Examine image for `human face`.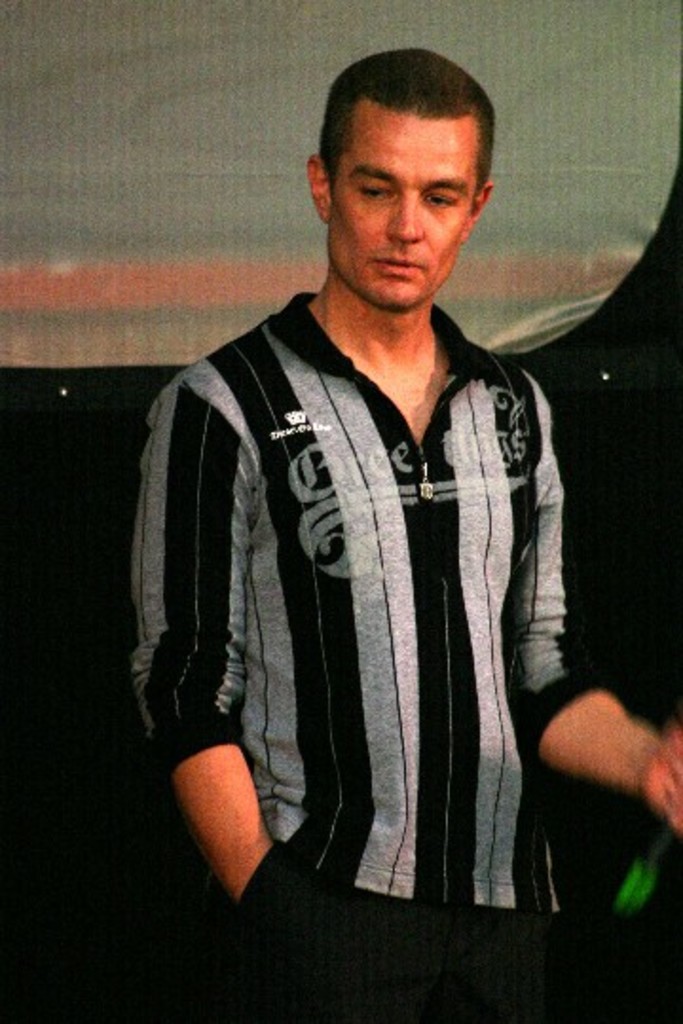
Examination result: (x1=330, y1=119, x2=478, y2=303).
